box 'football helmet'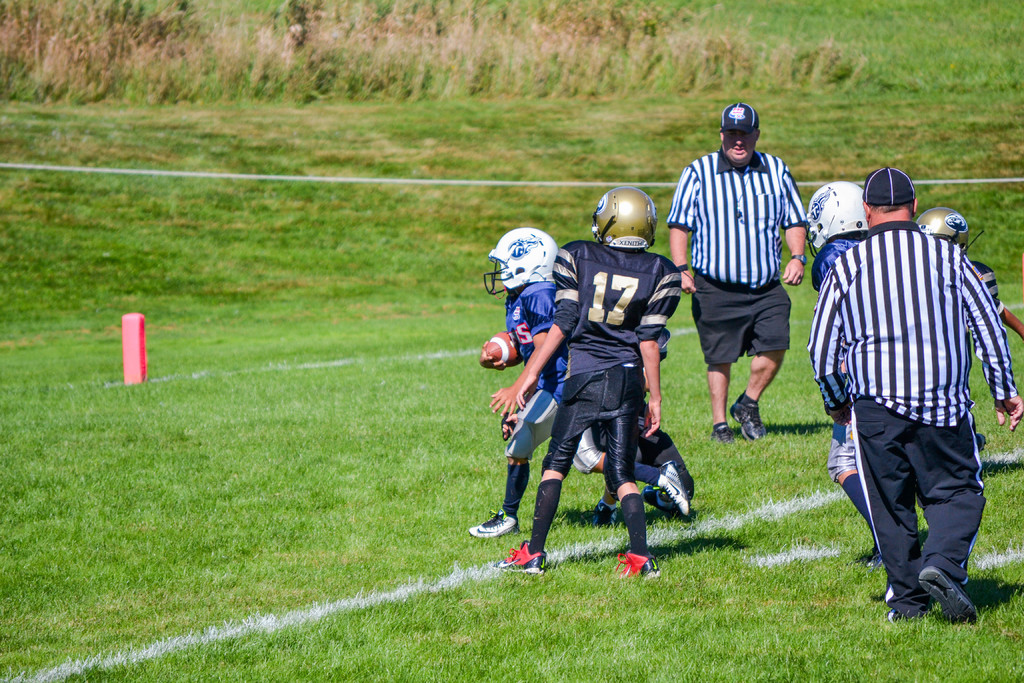
918/208/970/258
